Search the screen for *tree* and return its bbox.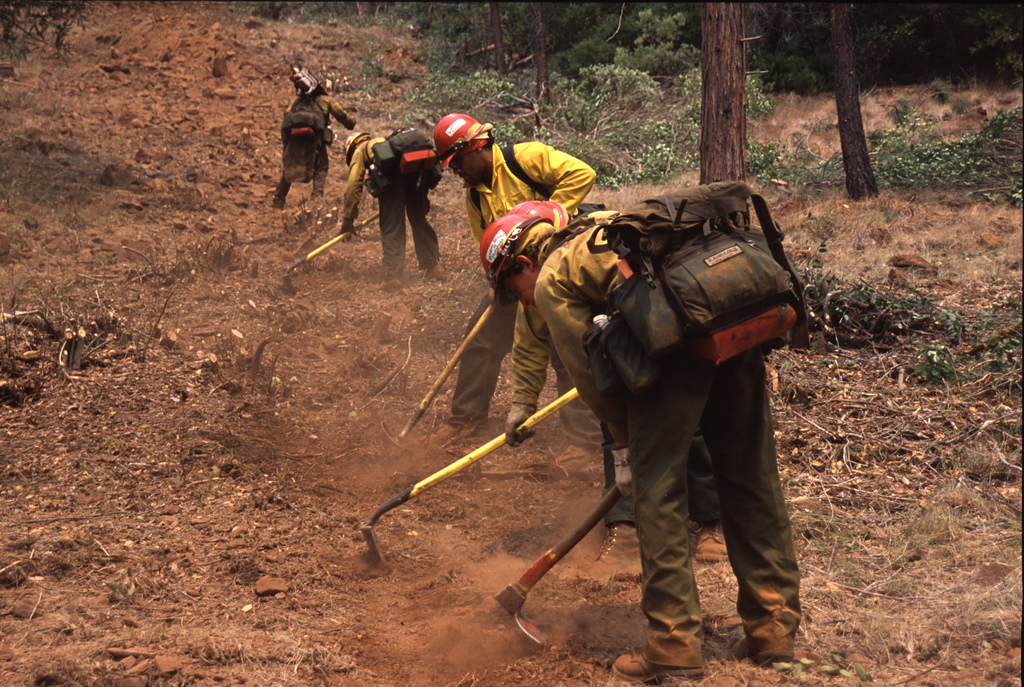
Found: bbox(829, 0, 884, 200).
